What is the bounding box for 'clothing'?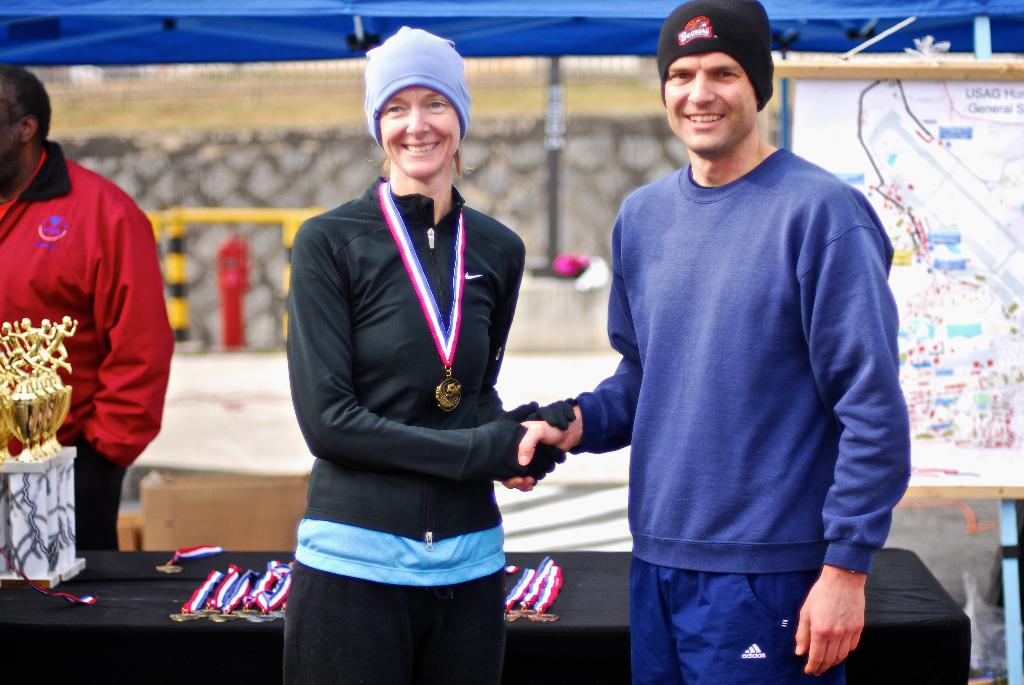
0,143,173,552.
